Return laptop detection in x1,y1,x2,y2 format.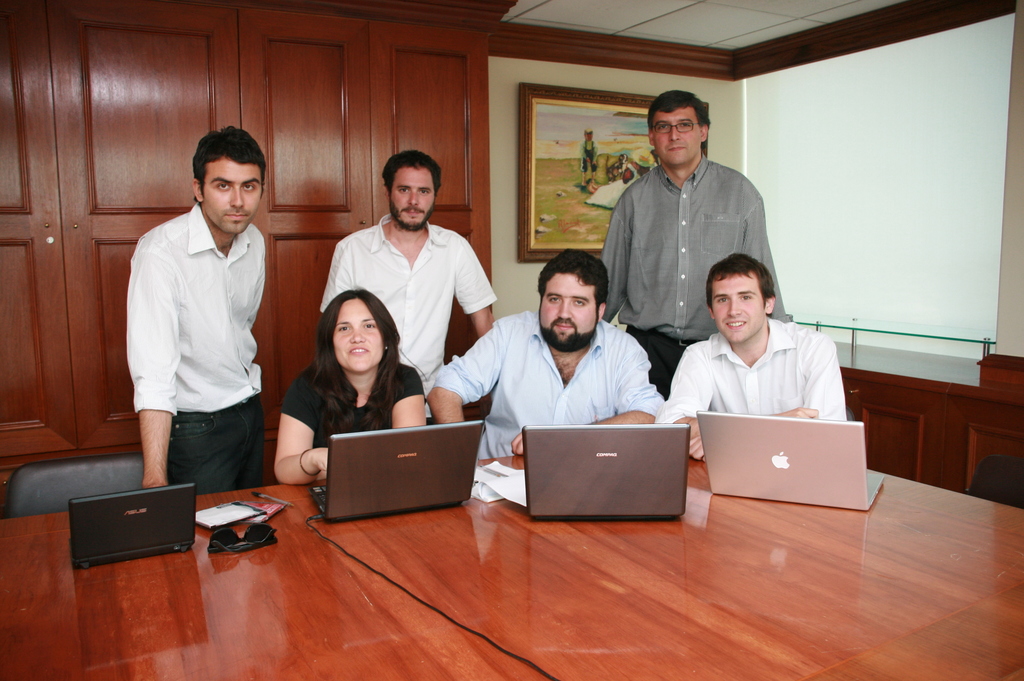
513,418,706,533.
